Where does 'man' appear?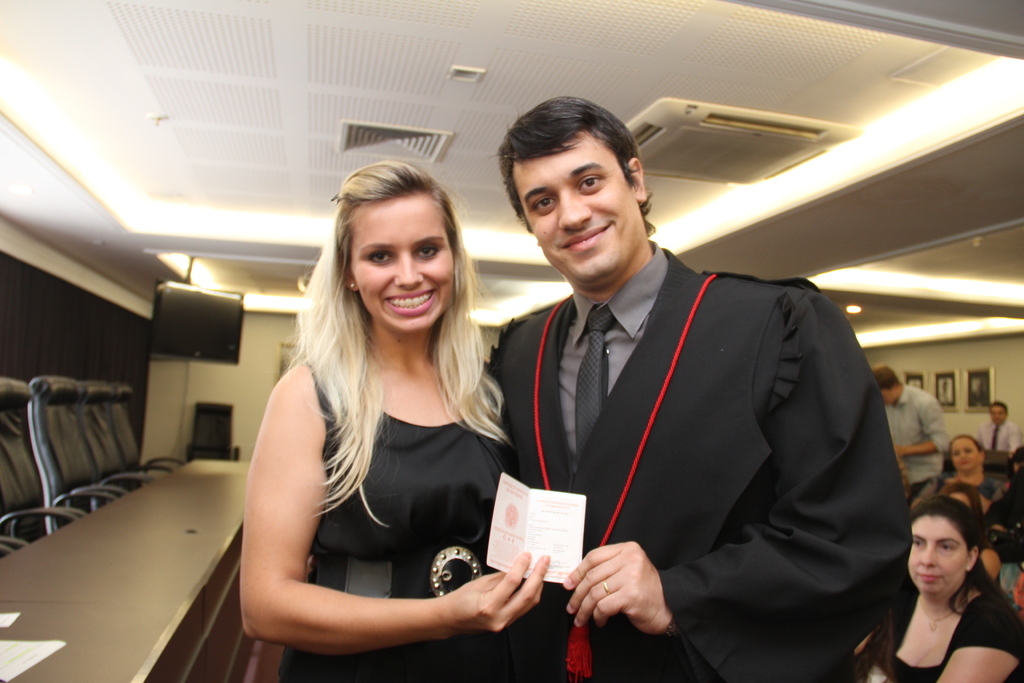
Appears at BBox(980, 397, 1023, 459).
